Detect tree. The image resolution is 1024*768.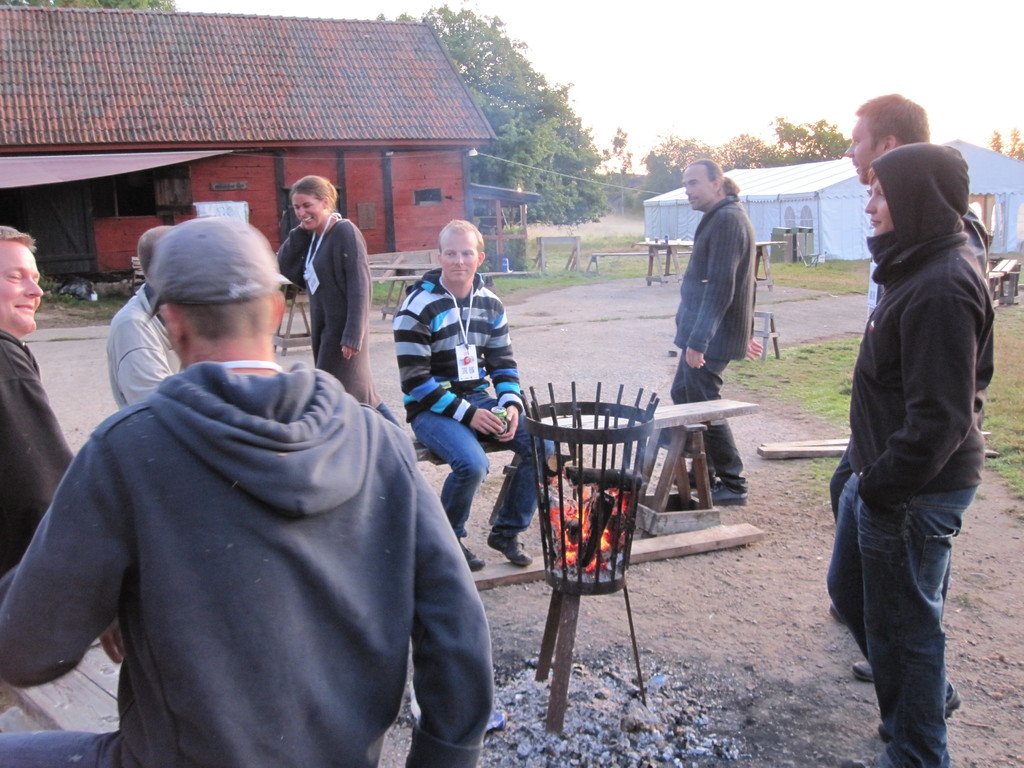
bbox=[3, 1, 174, 9].
